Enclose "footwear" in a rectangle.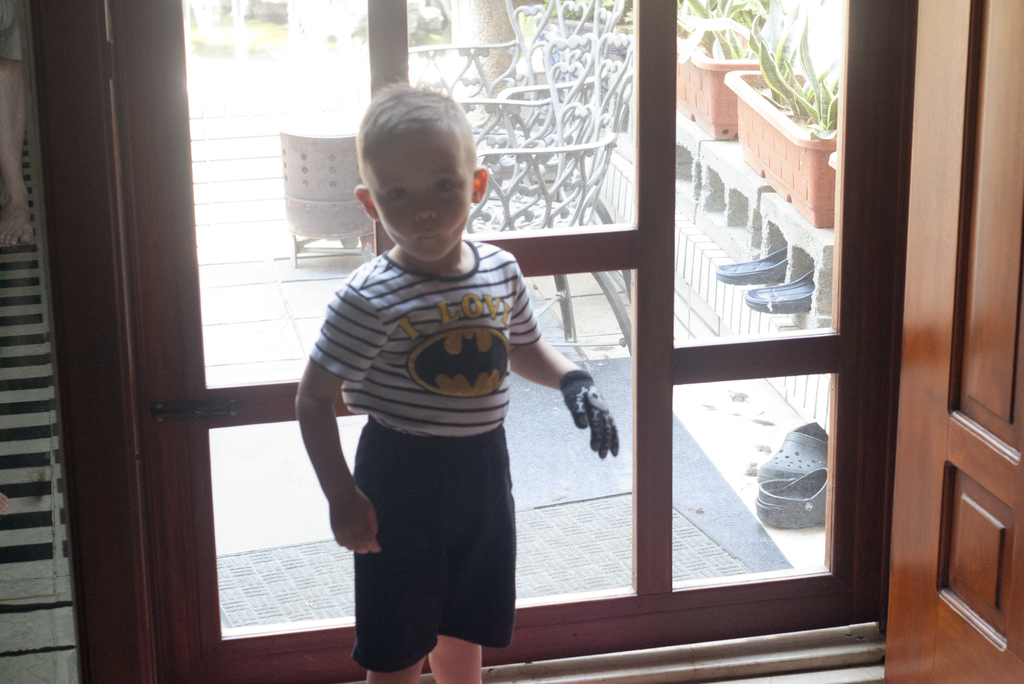
box(756, 423, 829, 480).
